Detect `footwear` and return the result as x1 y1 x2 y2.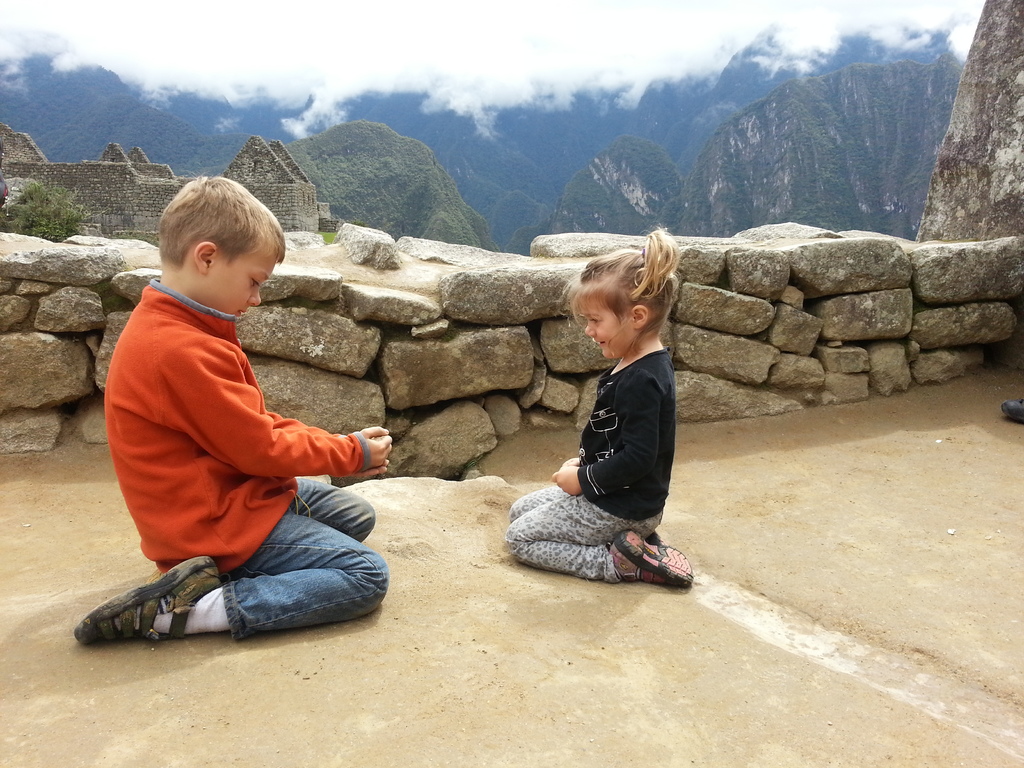
77 552 230 653.
